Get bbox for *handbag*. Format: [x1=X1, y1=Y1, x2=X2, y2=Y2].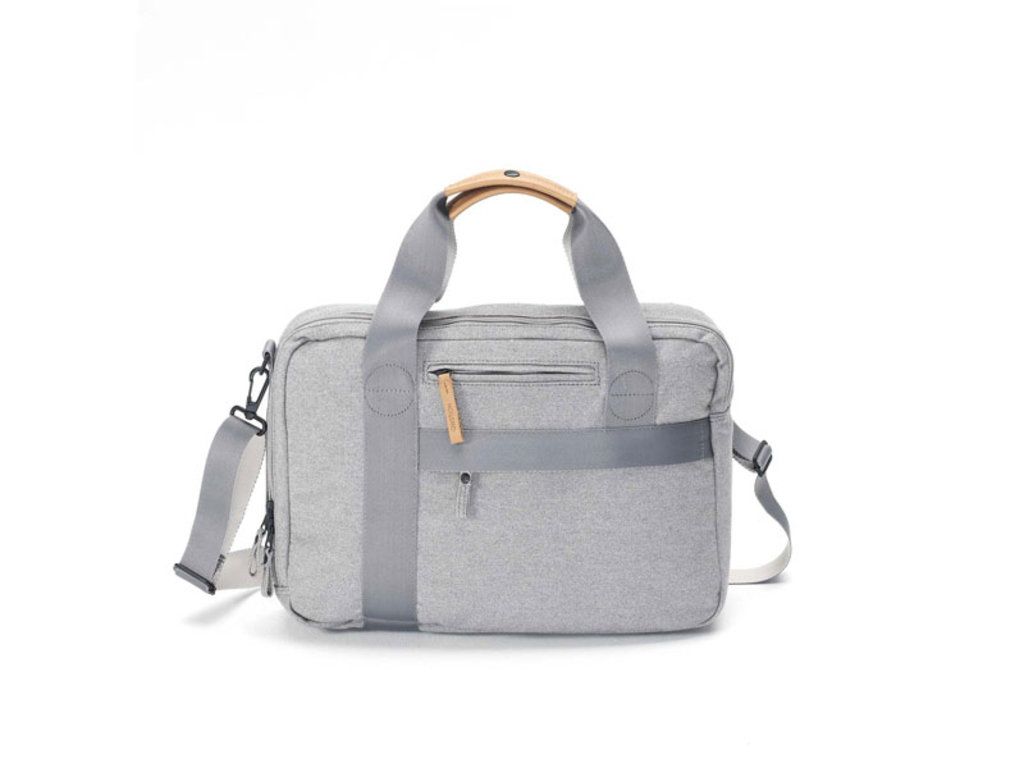
[x1=170, y1=170, x2=790, y2=631].
